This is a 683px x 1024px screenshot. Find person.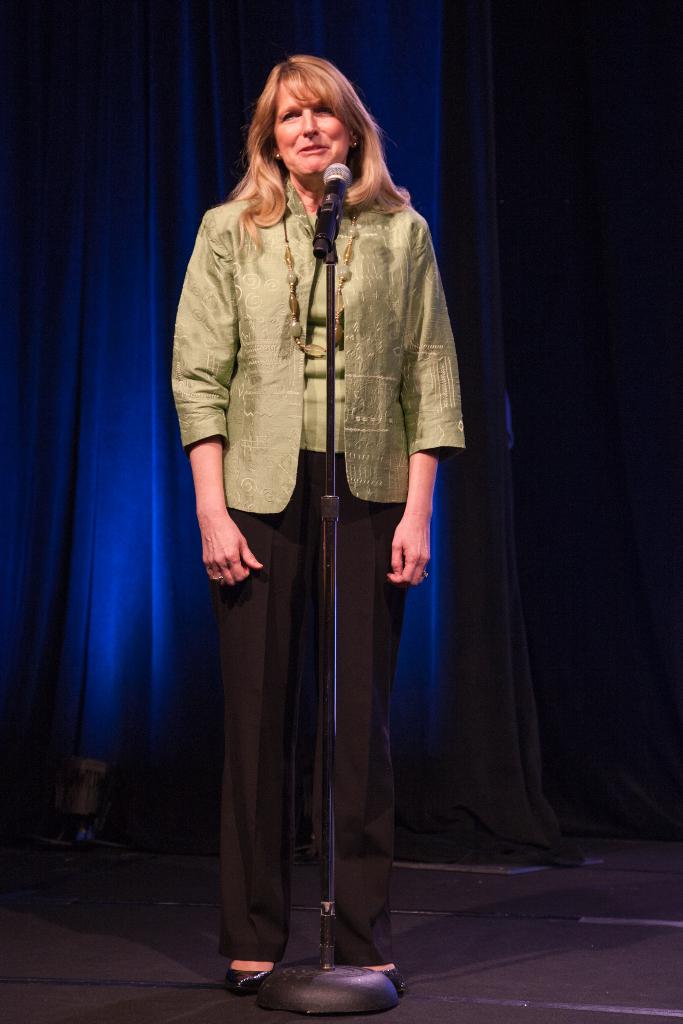
Bounding box: 183/45/476/982.
